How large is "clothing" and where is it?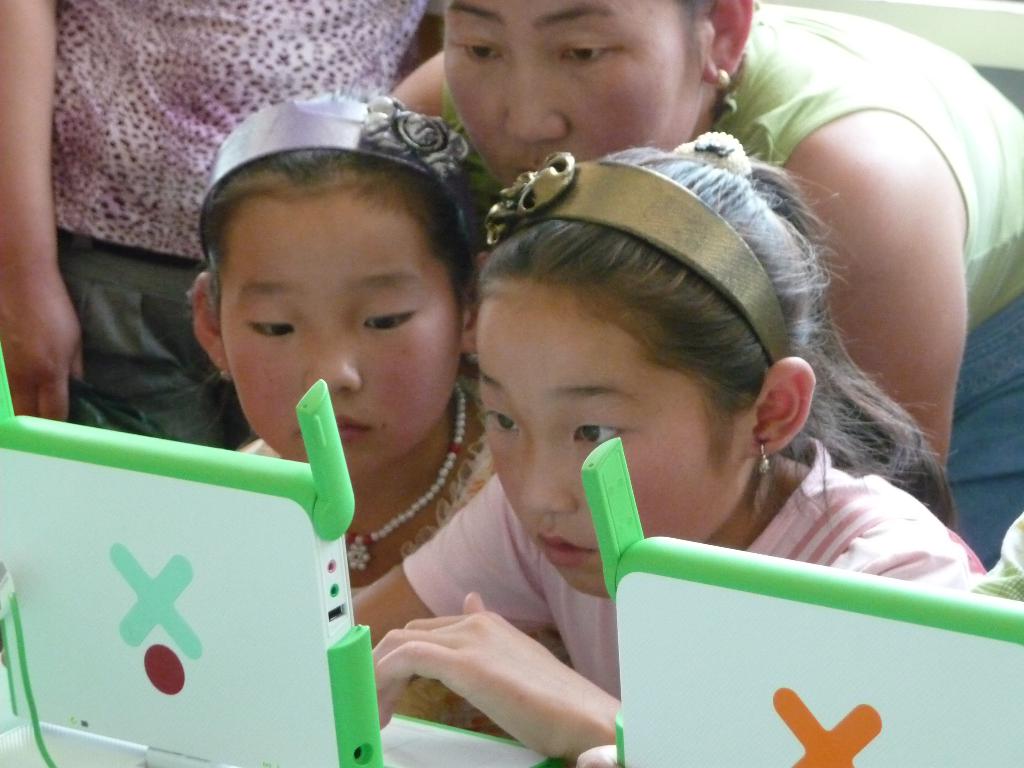
Bounding box: [left=54, top=230, right=249, bottom=449].
